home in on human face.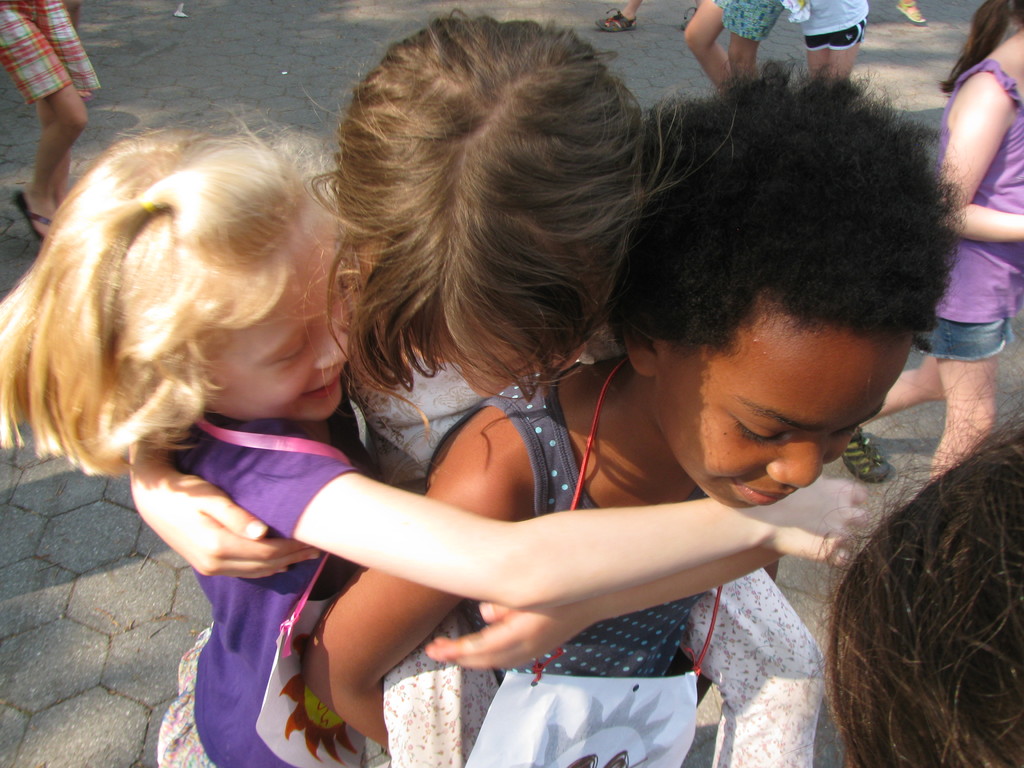
Homed in at (360, 246, 586, 399).
